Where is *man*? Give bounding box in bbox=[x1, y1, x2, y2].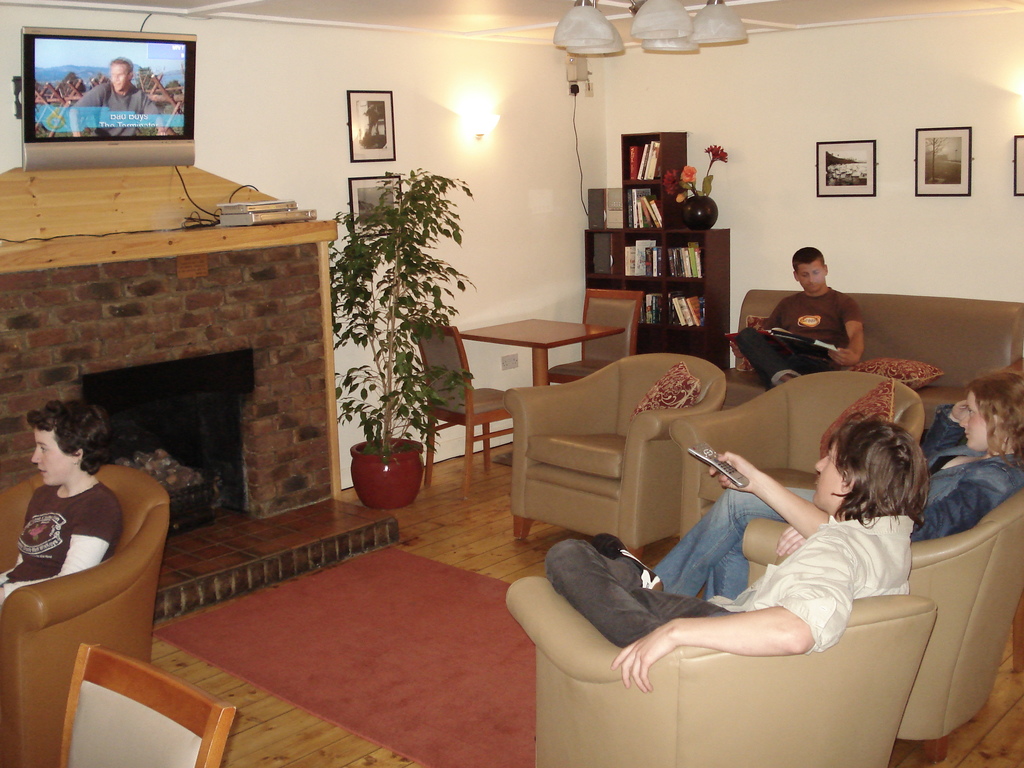
bbox=[738, 246, 889, 381].
